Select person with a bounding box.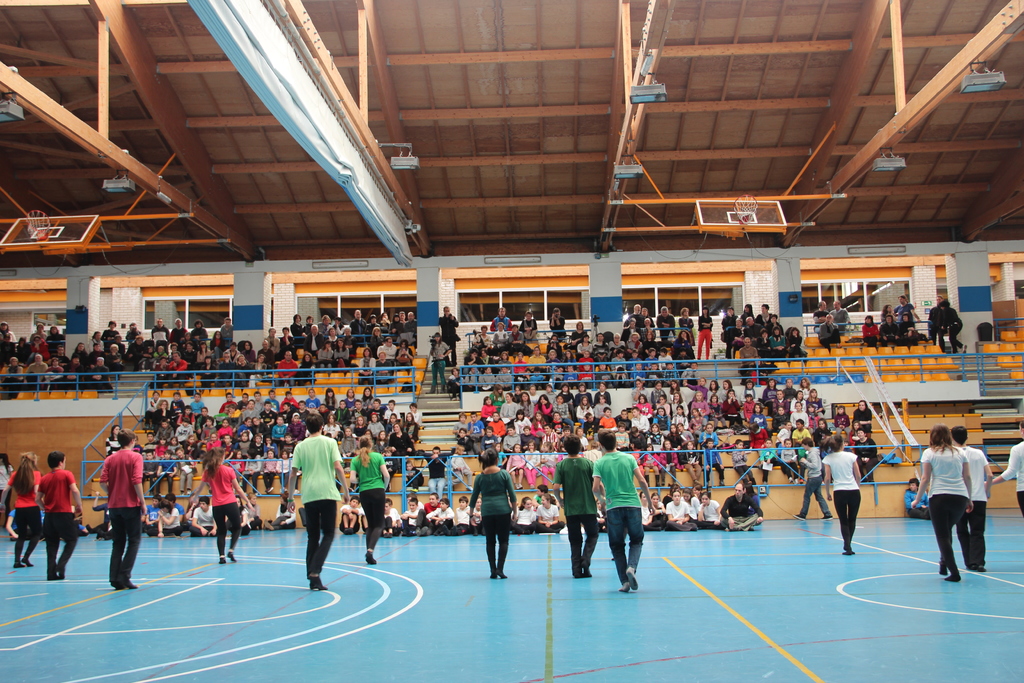
284:410:346:593.
